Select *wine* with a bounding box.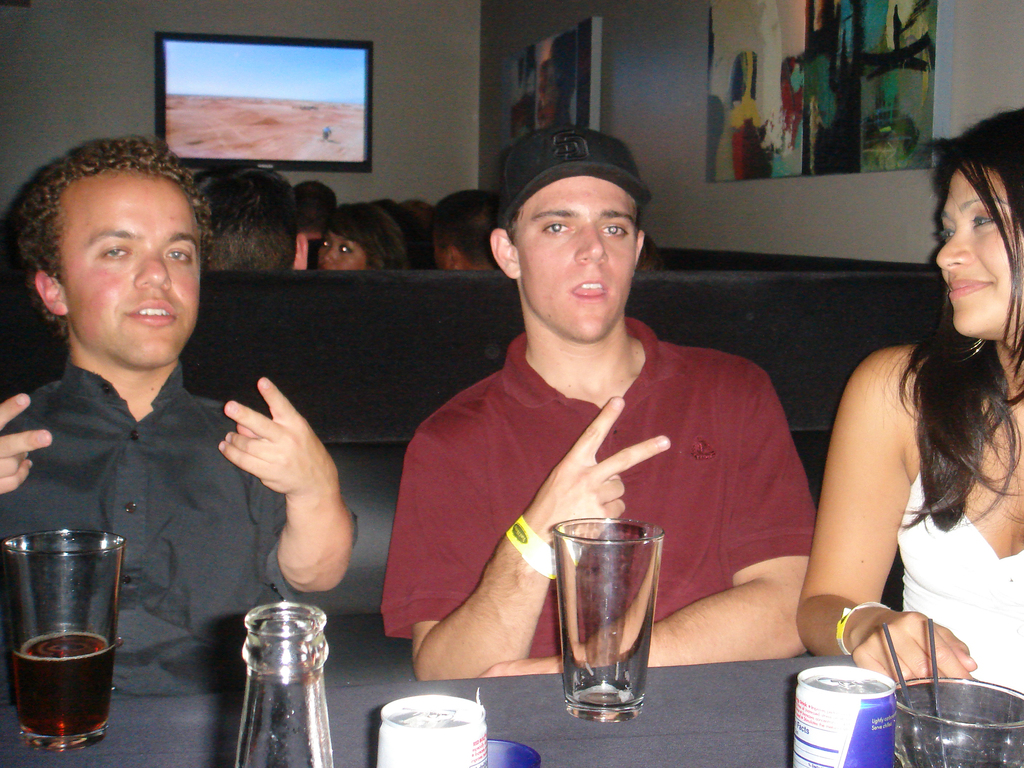
(left=15, top=631, right=115, bottom=736).
